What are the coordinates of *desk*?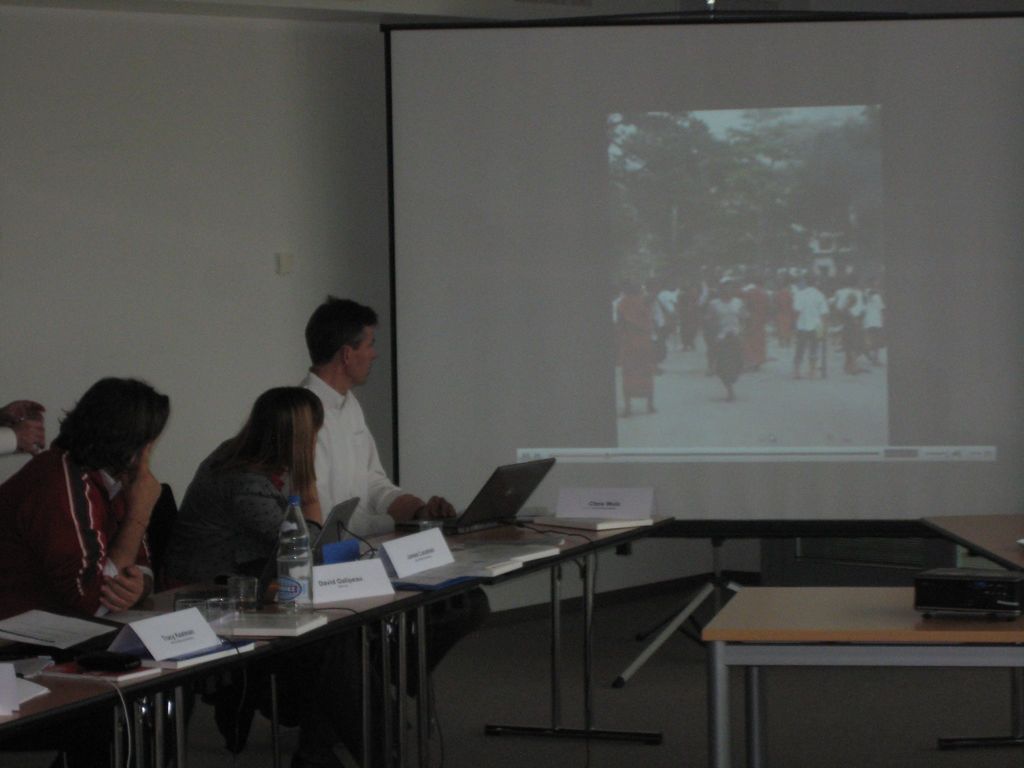
692 581 1023 767.
